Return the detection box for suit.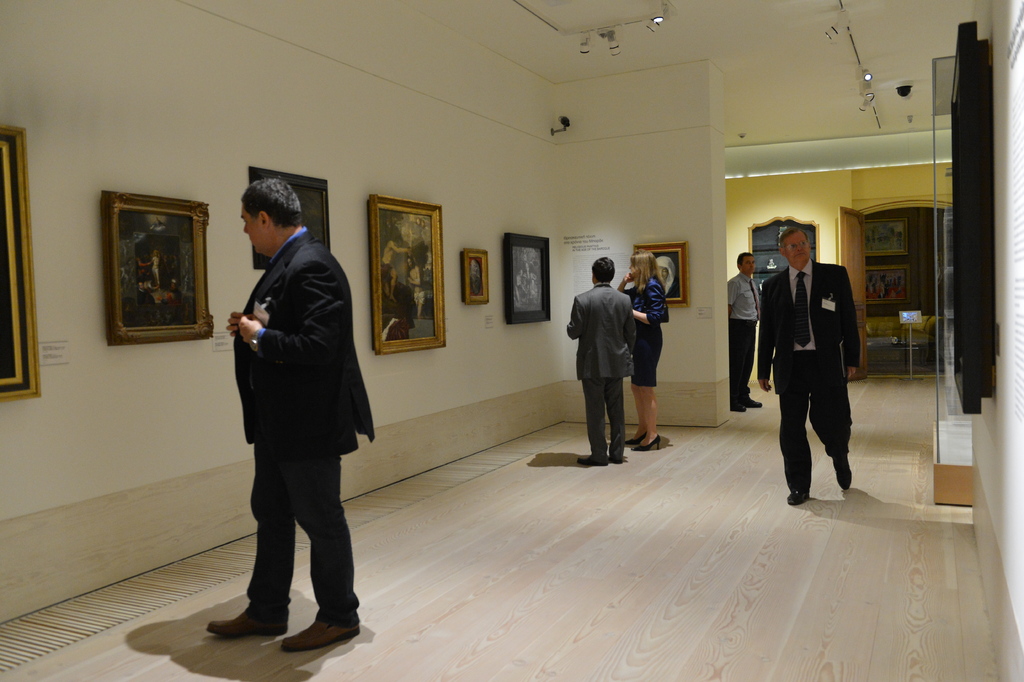
[x1=235, y1=228, x2=374, y2=624].
